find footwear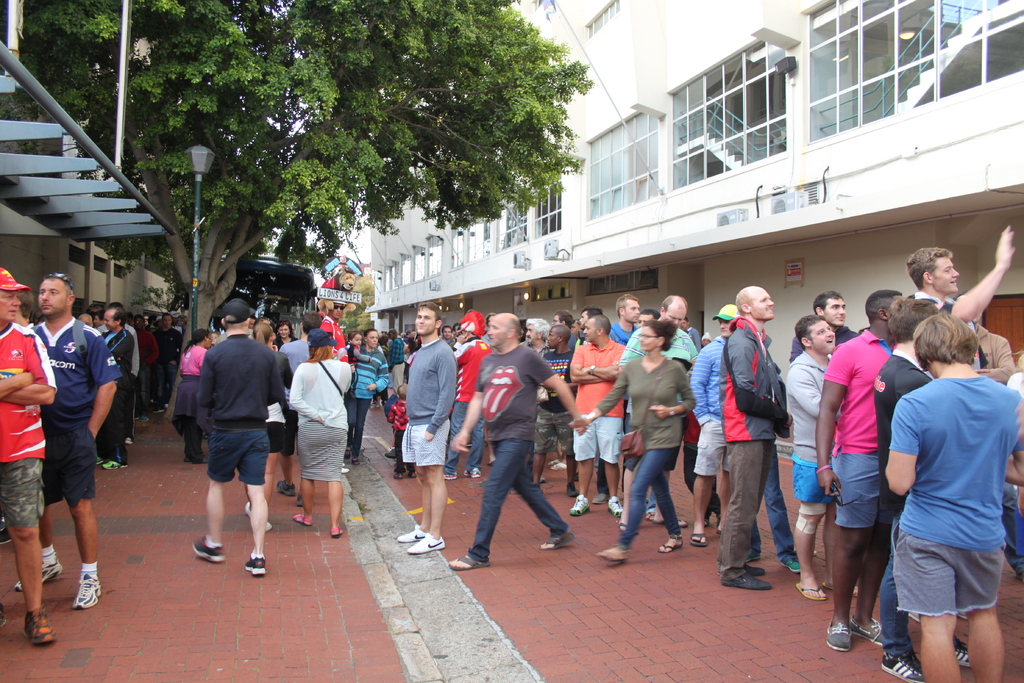
select_region(570, 493, 593, 513)
